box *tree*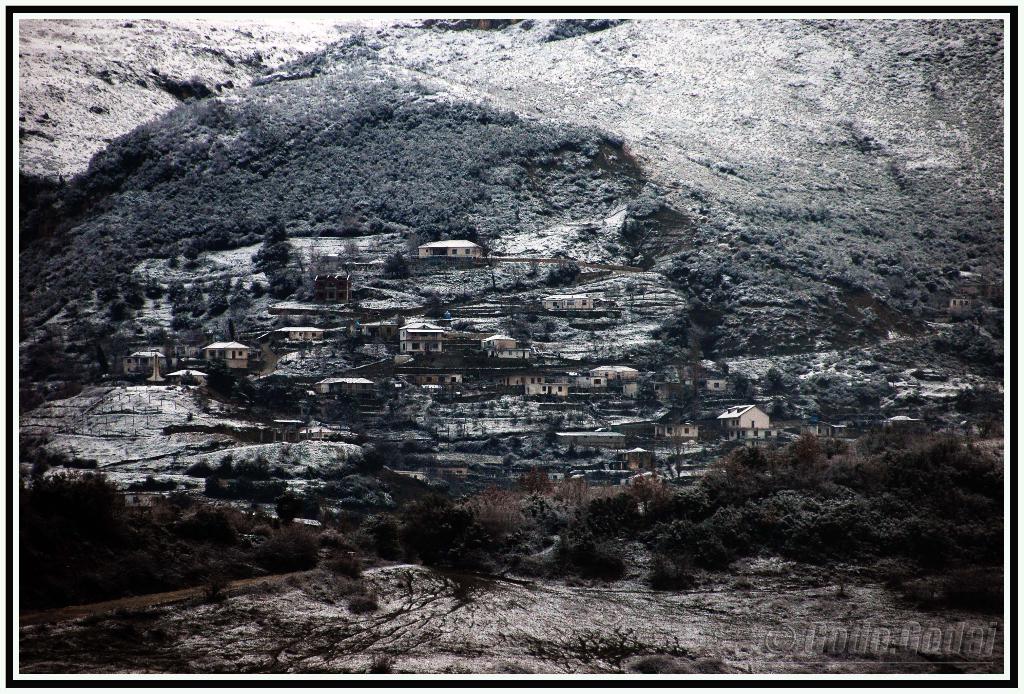
x1=768 y1=394 x2=783 y2=418
